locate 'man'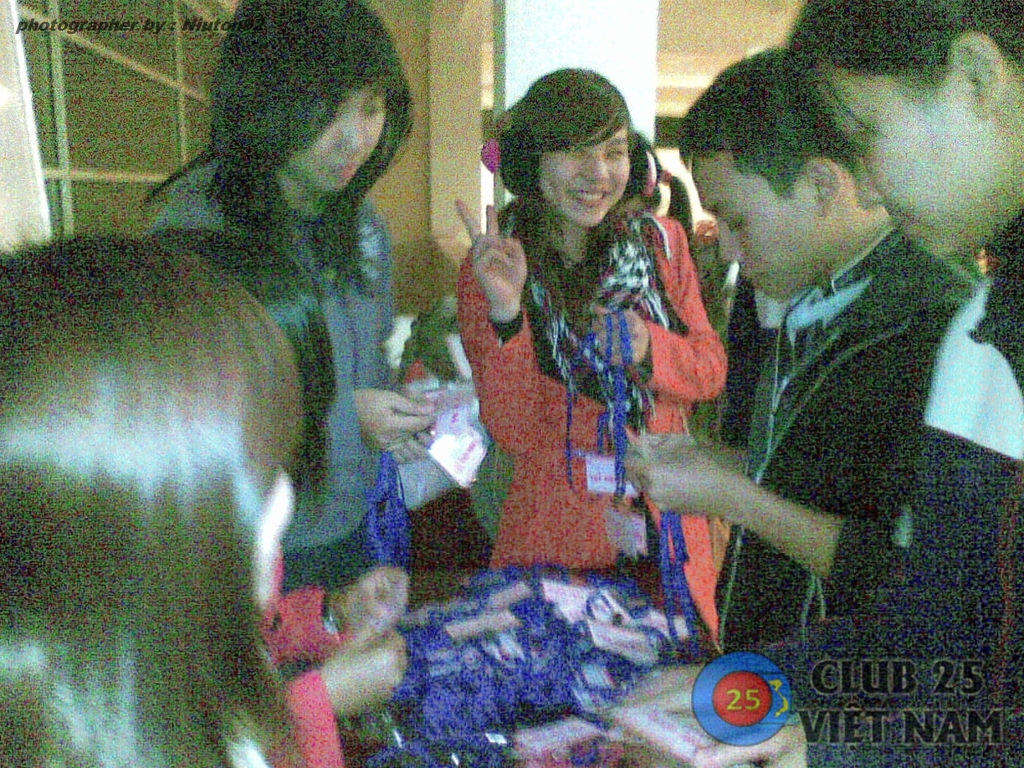
{"x1": 627, "y1": 51, "x2": 984, "y2": 649}
